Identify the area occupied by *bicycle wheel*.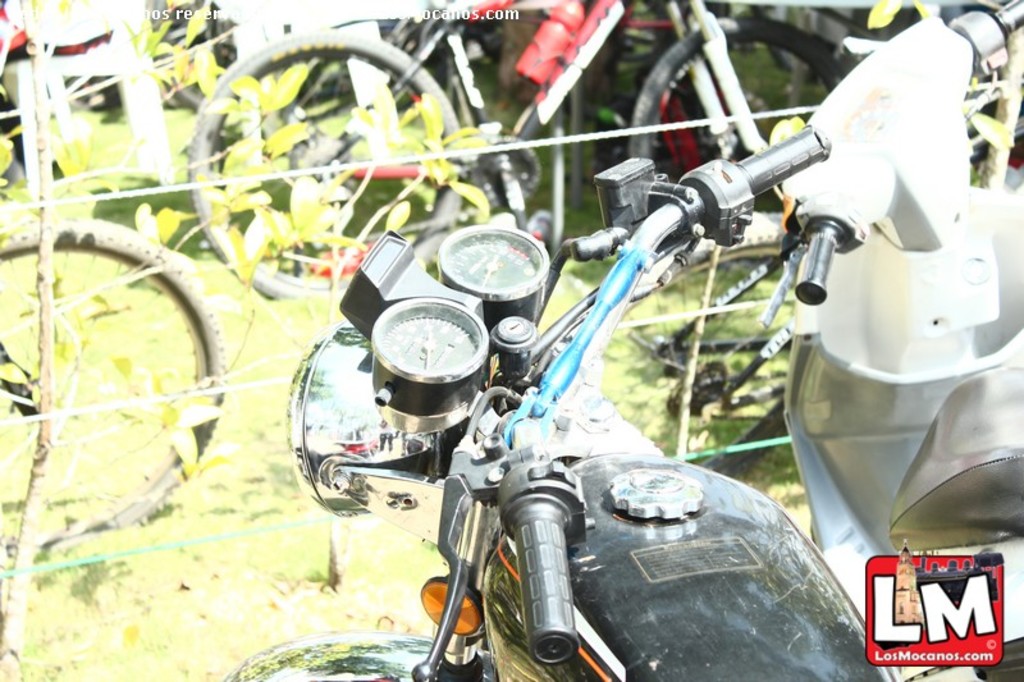
Area: 188 28 463 298.
